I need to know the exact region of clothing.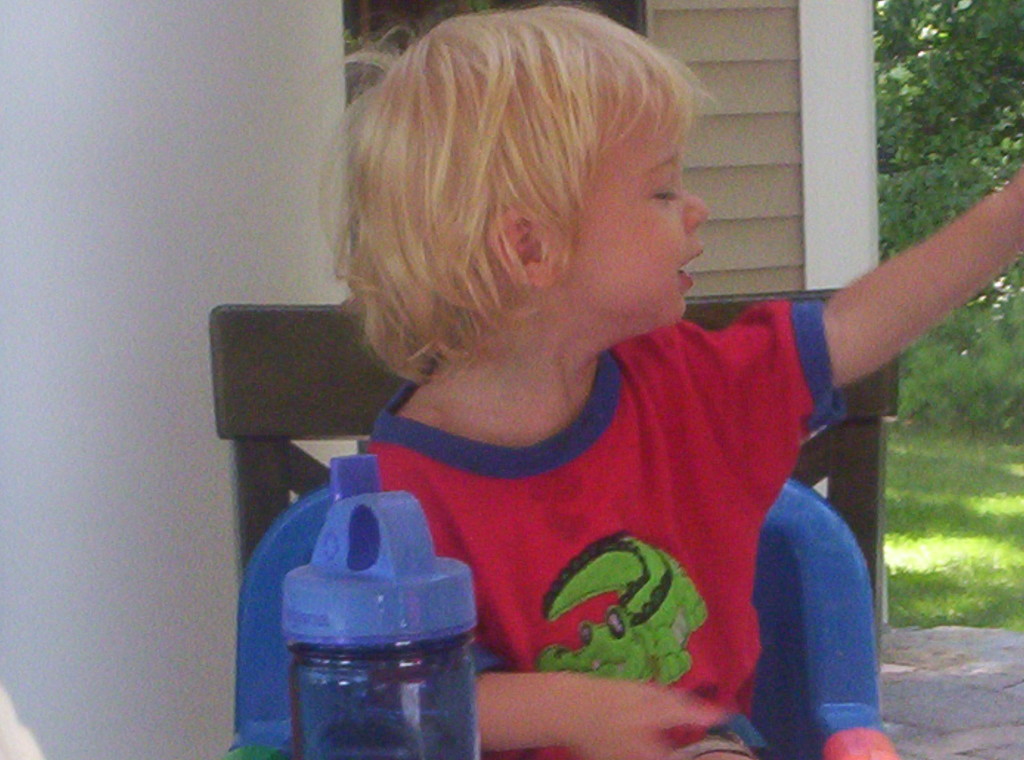
Region: box(361, 317, 845, 759).
